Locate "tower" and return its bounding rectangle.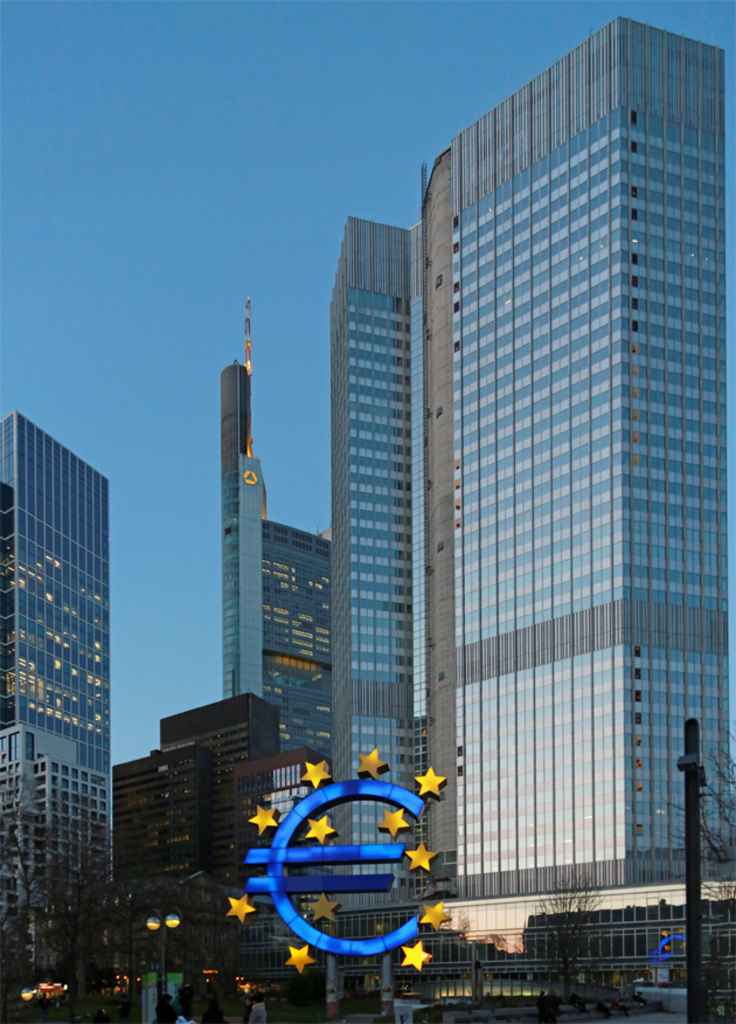
<box>321,217,435,1023</box>.
